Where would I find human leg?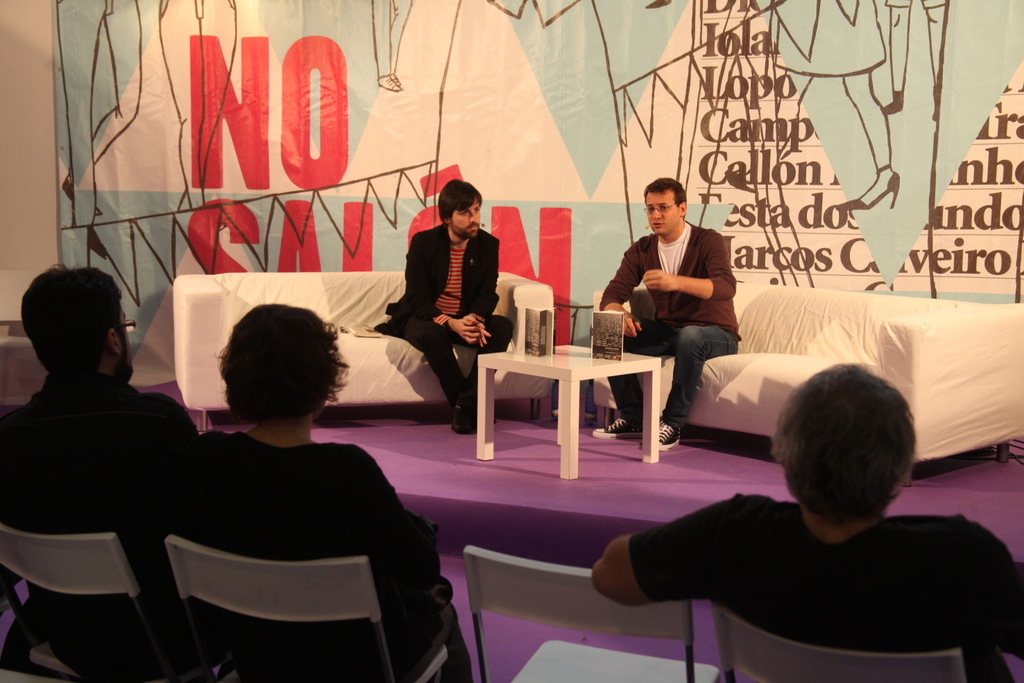
At <region>389, 319, 475, 430</region>.
